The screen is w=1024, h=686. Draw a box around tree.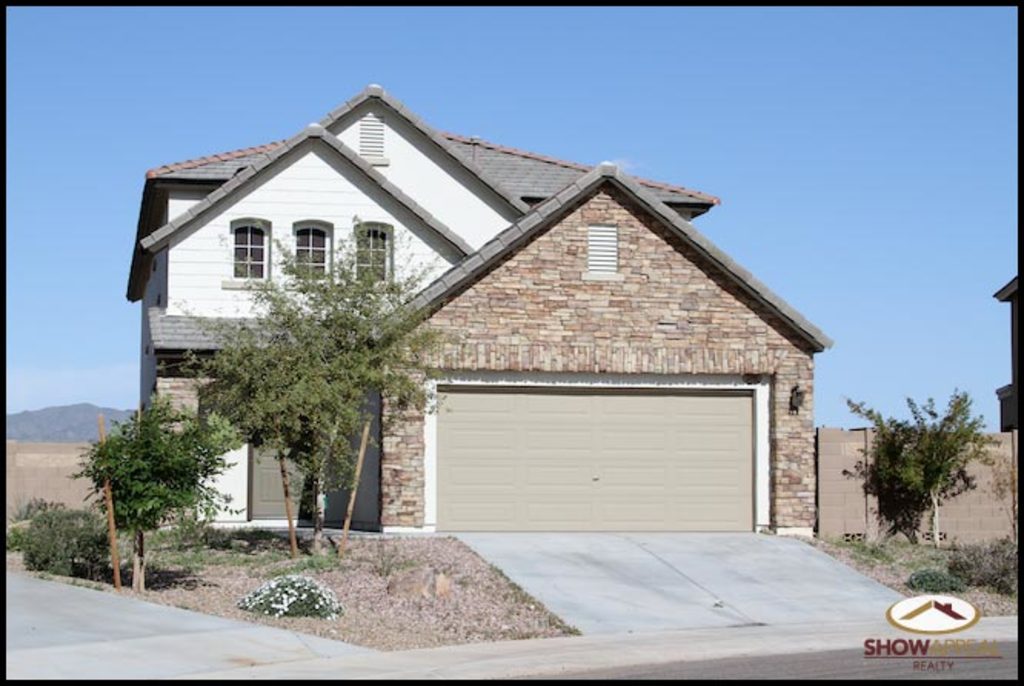
{"x1": 71, "y1": 380, "x2": 217, "y2": 580}.
